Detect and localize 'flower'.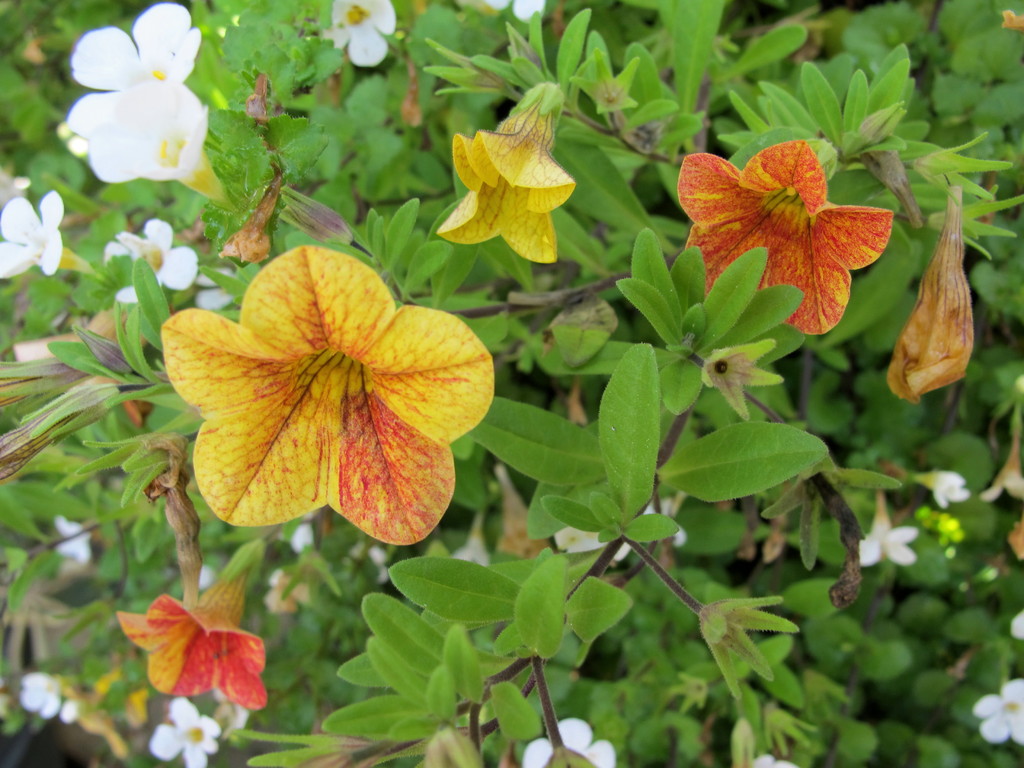
Localized at (x1=675, y1=136, x2=896, y2=336).
